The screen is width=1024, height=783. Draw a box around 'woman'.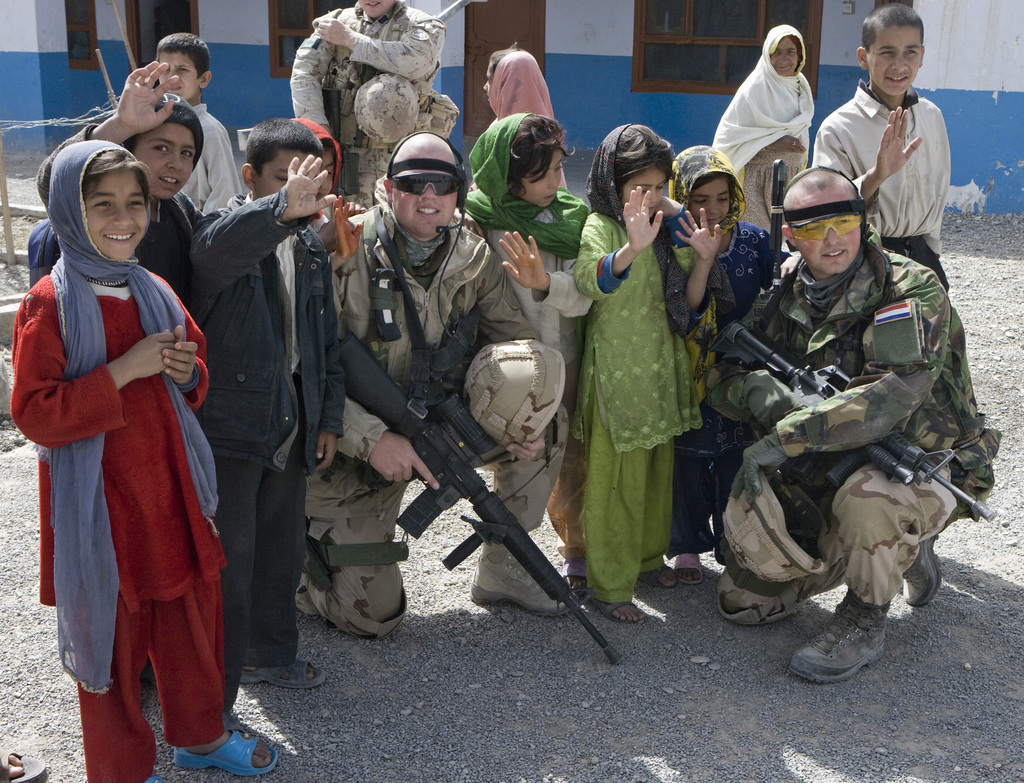
(481, 39, 567, 190).
